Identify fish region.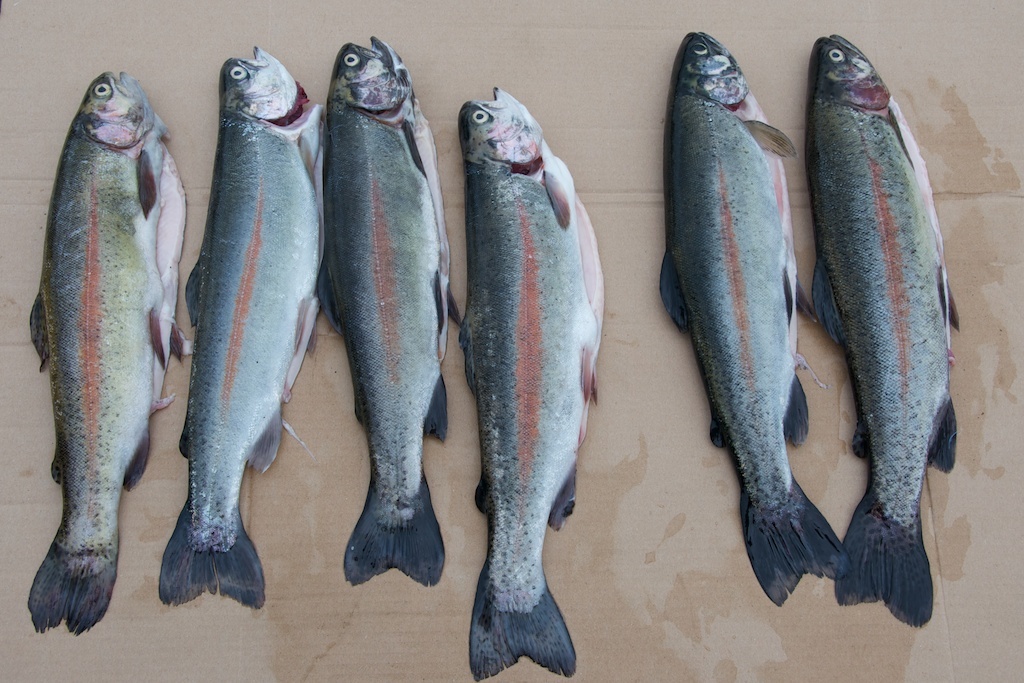
Region: (160, 42, 332, 616).
